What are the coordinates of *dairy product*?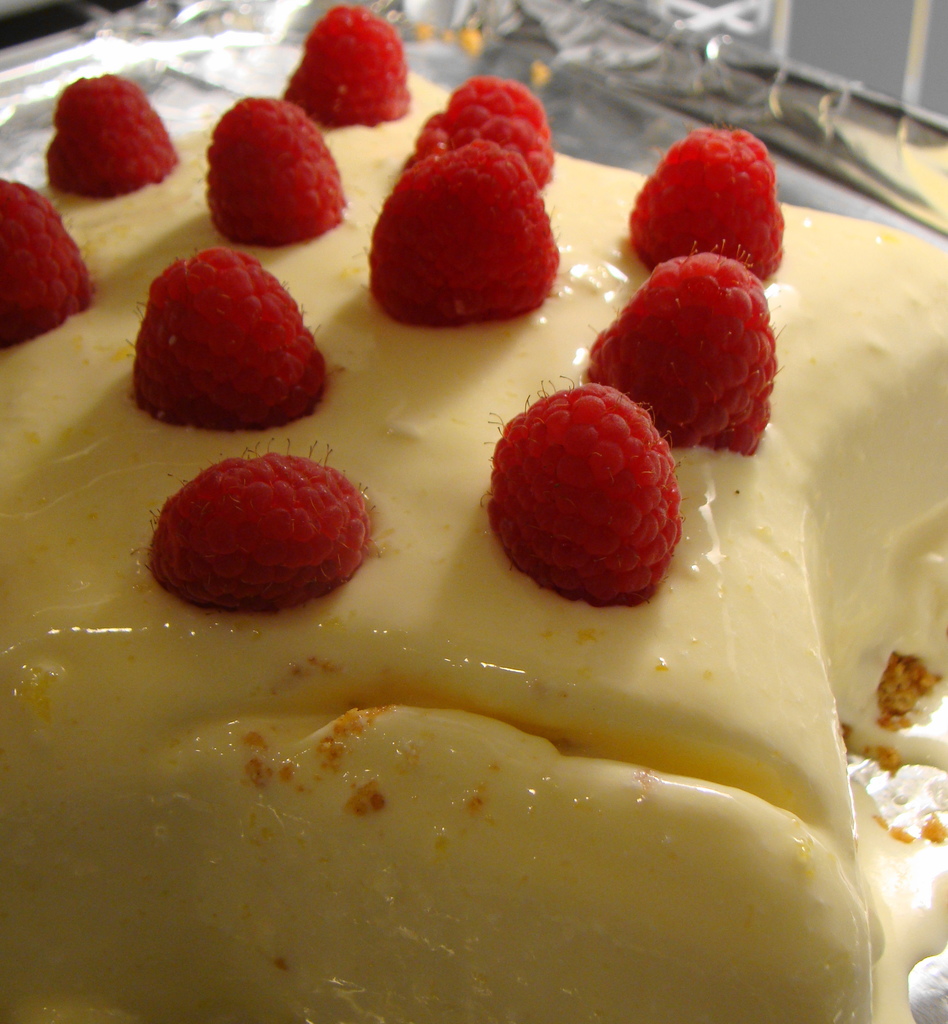
[x1=0, y1=73, x2=947, y2=1023].
